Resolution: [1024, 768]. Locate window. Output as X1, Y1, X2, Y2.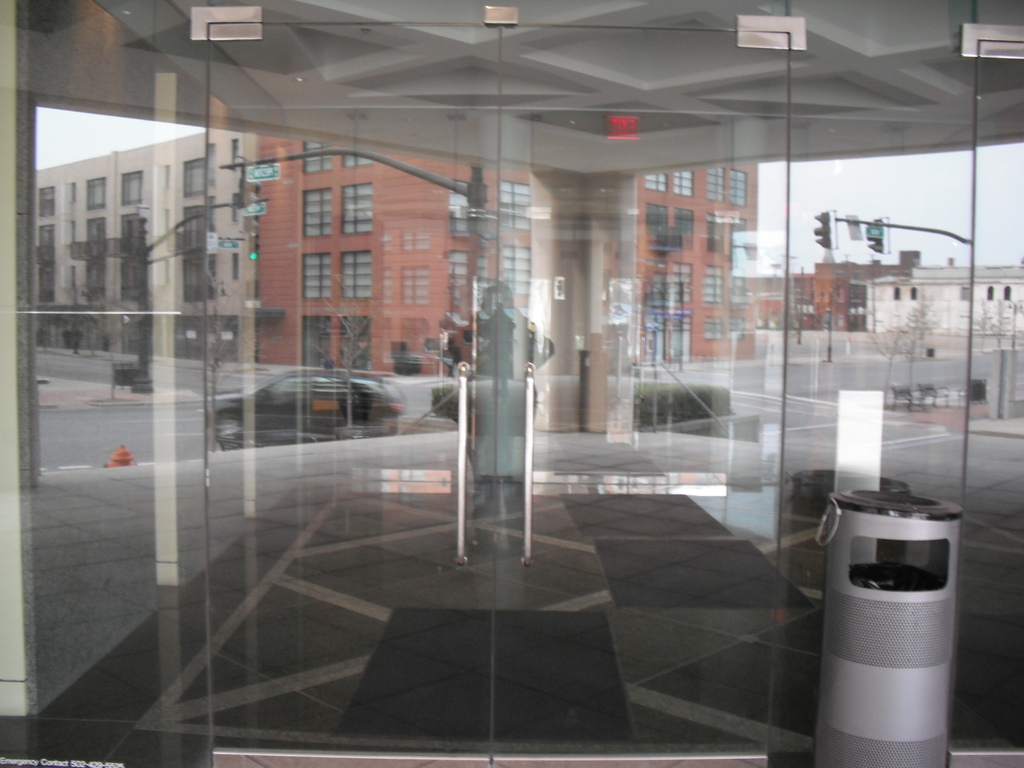
38, 263, 55, 300.
